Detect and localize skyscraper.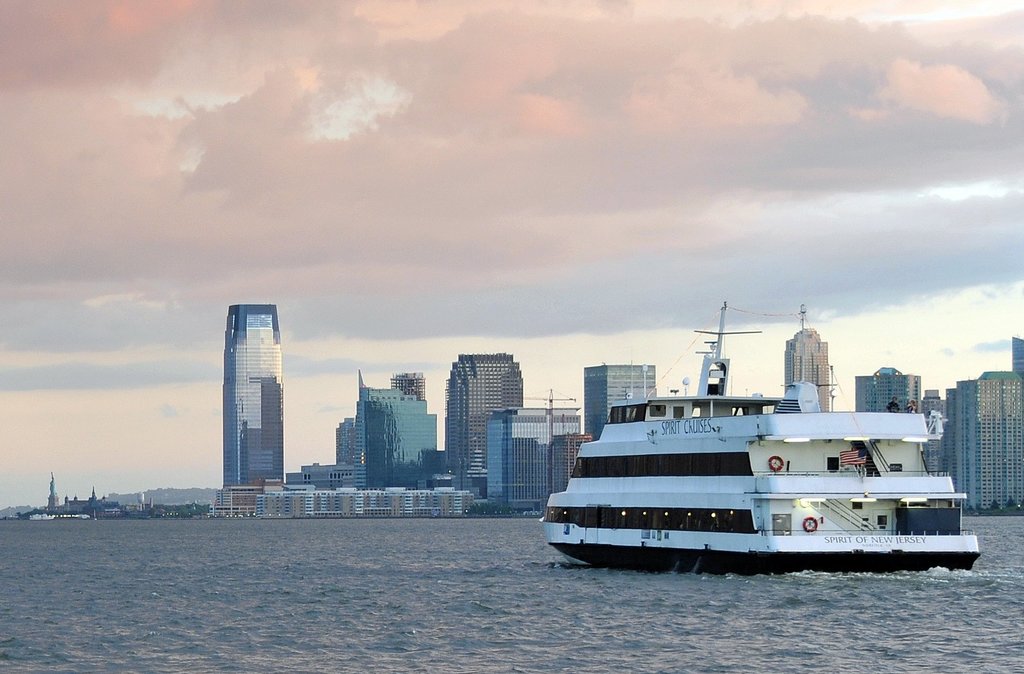
Localized at (x1=784, y1=327, x2=833, y2=411).
